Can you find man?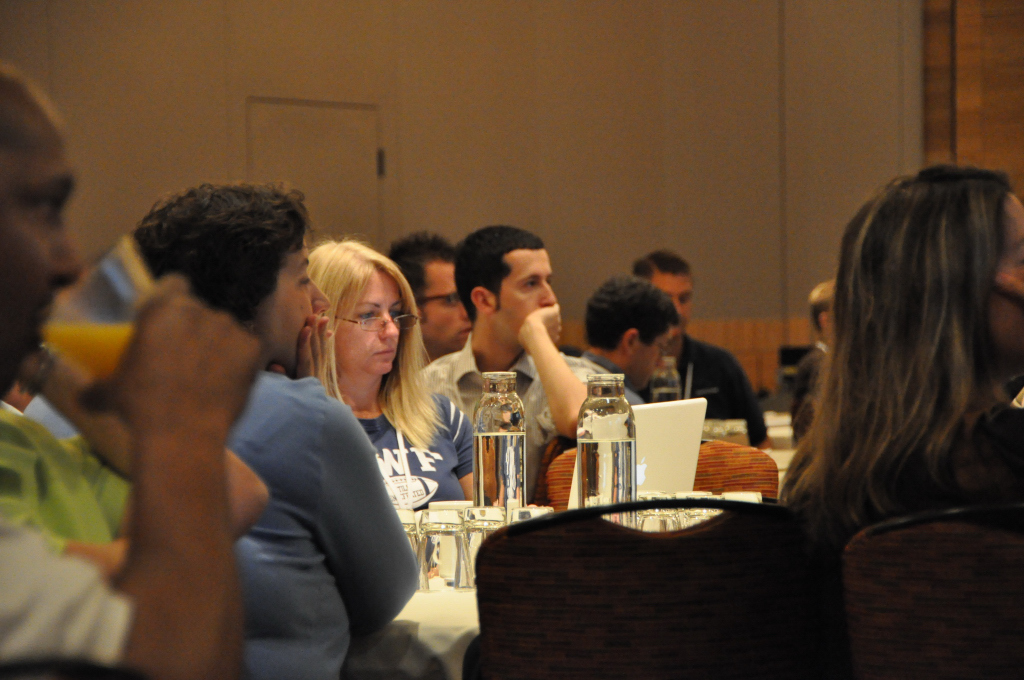
Yes, bounding box: x1=390, y1=225, x2=473, y2=366.
